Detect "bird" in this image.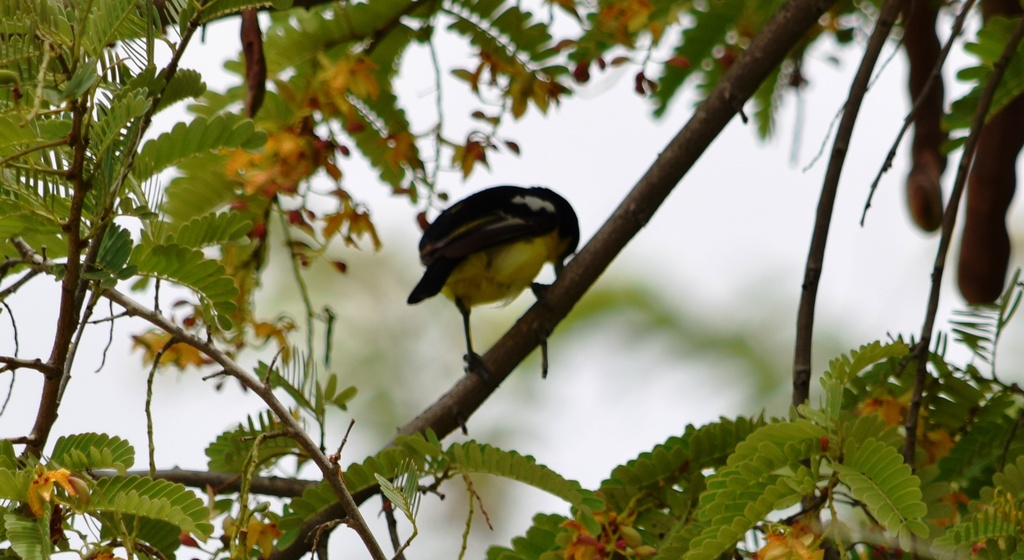
Detection: detection(403, 191, 575, 363).
